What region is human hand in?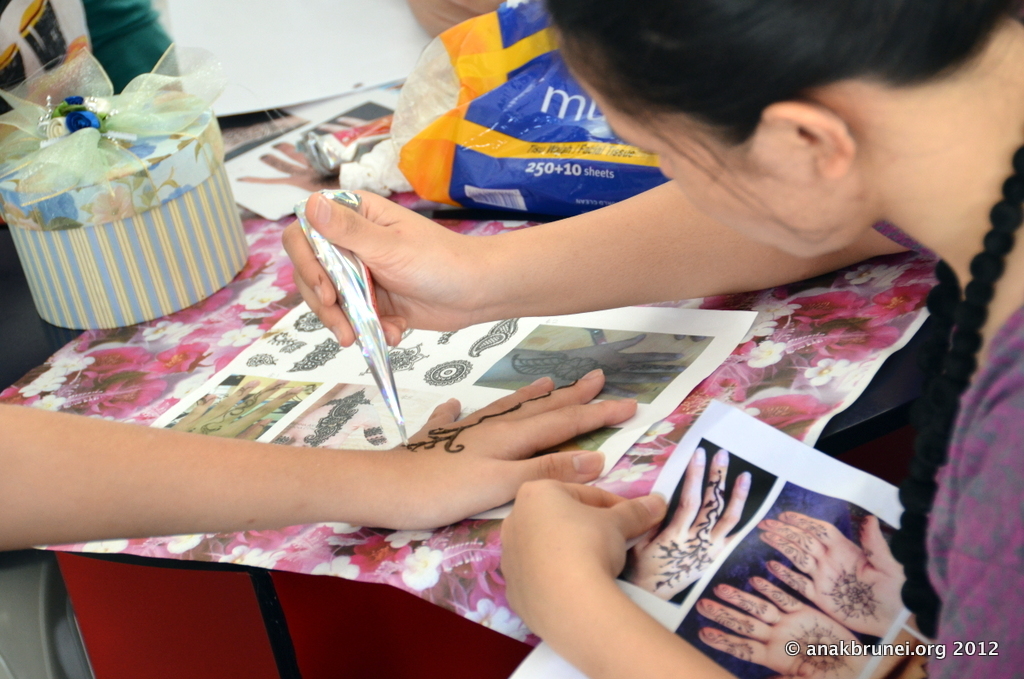
bbox=[498, 480, 668, 642].
